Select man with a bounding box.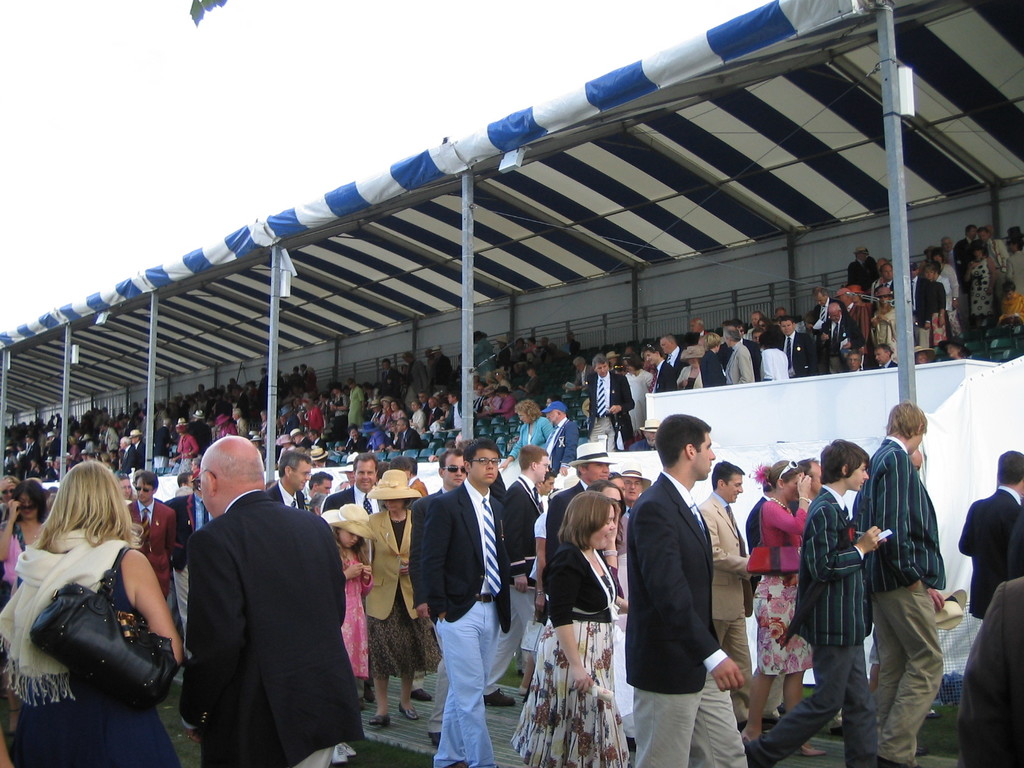
<region>788, 456, 821, 509</region>.
